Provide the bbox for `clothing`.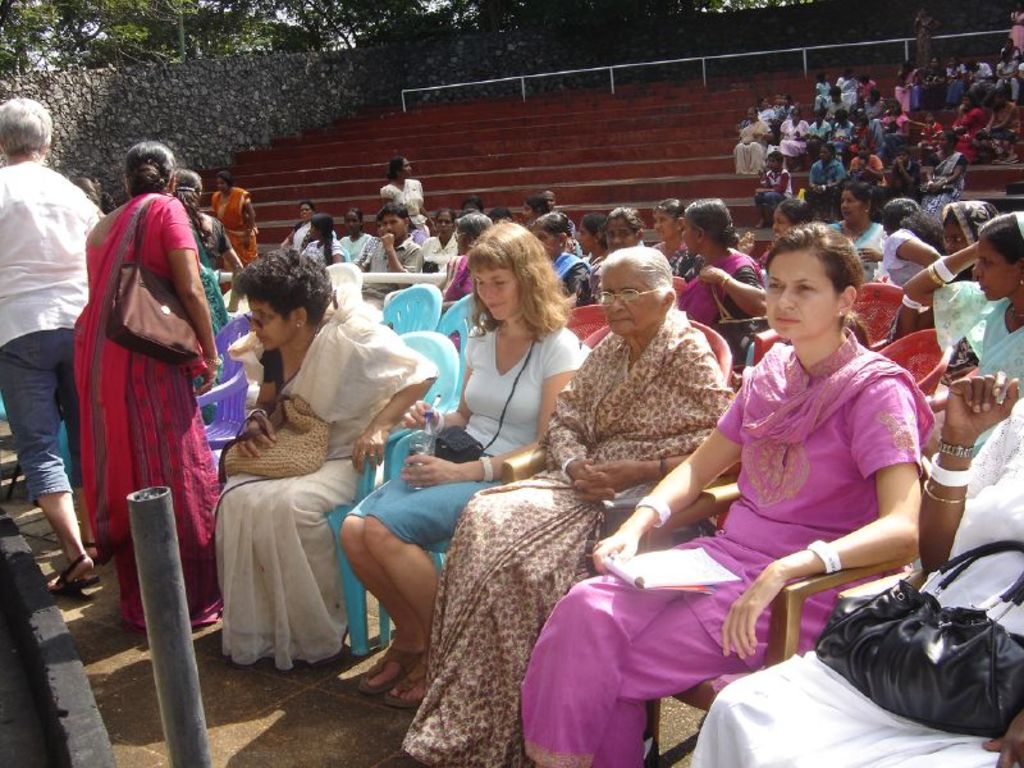
left=888, top=160, right=919, bottom=193.
